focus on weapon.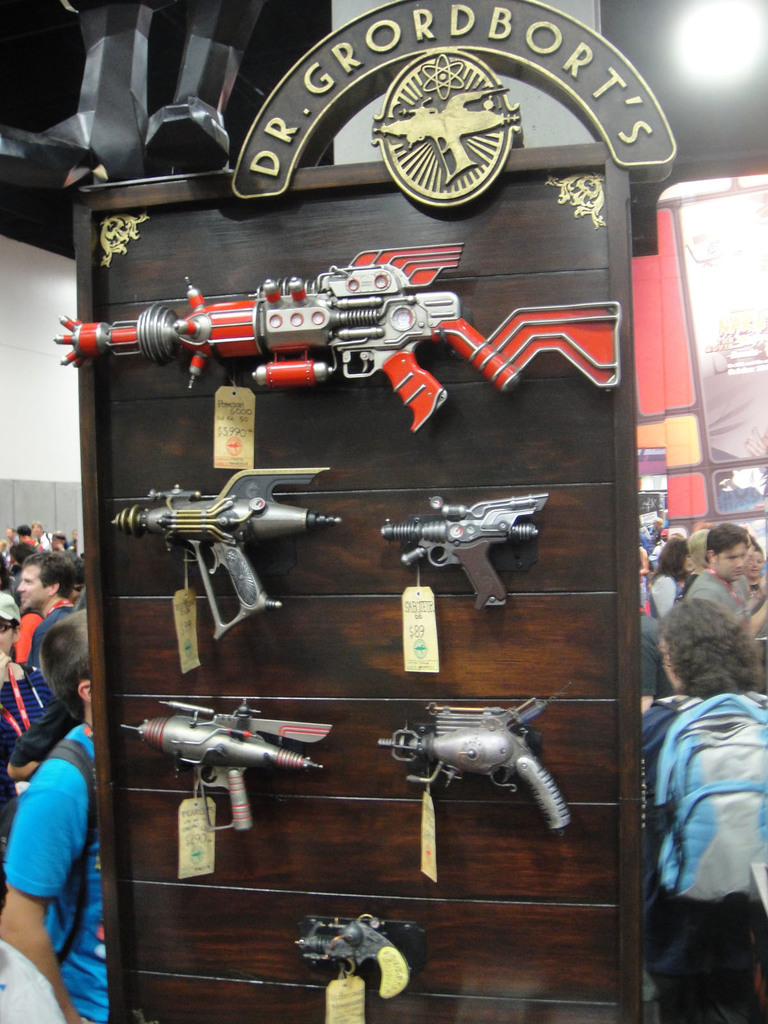
Focused at 372/691/584/843.
